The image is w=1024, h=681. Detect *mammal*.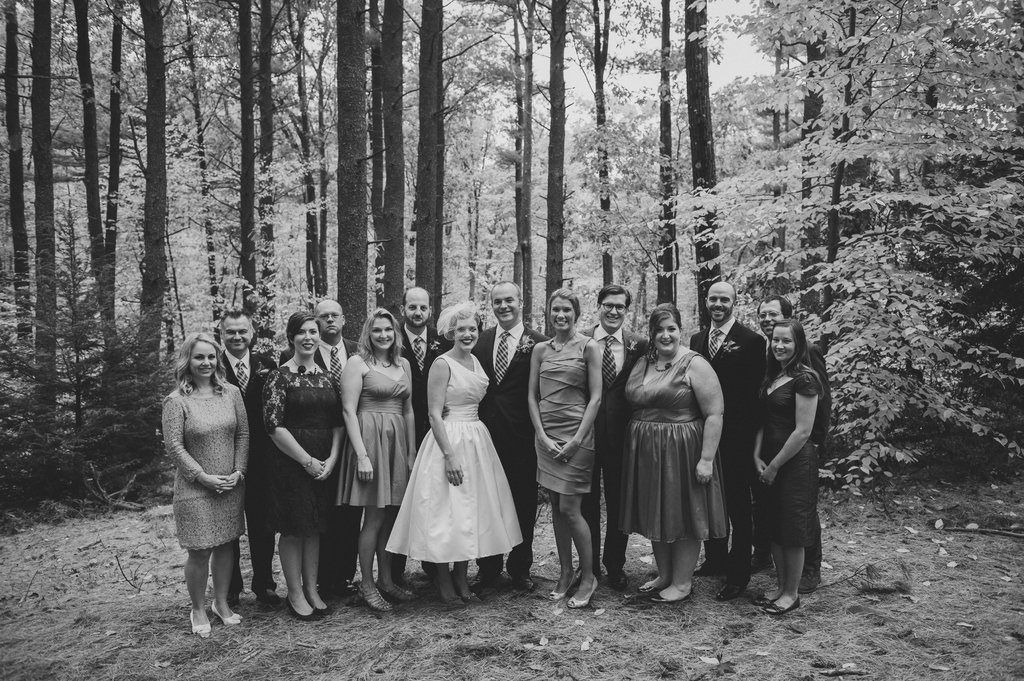
Detection: 218:307:277:604.
